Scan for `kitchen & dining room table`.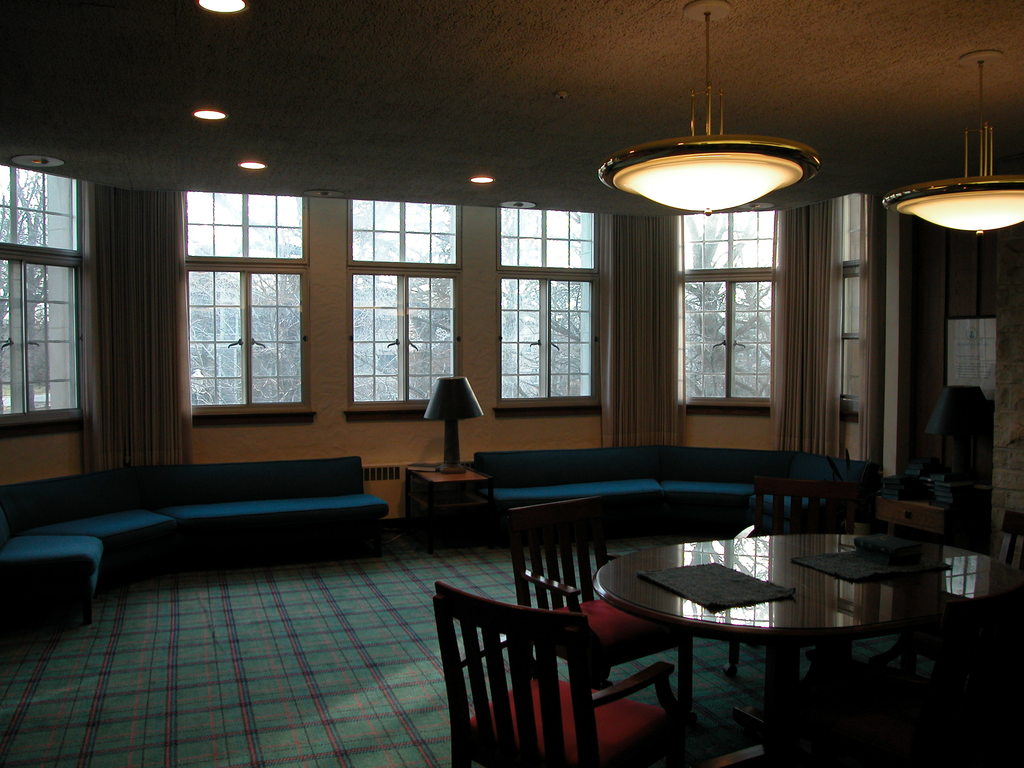
Scan result: (571, 516, 984, 748).
